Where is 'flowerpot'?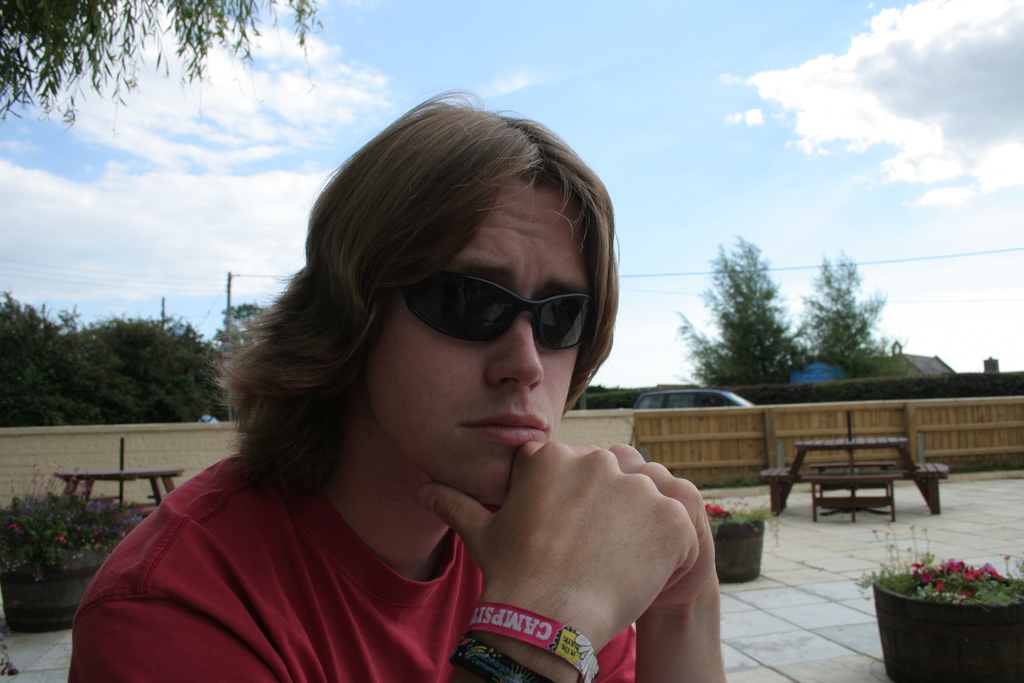
(left=0, top=545, right=111, bottom=632).
